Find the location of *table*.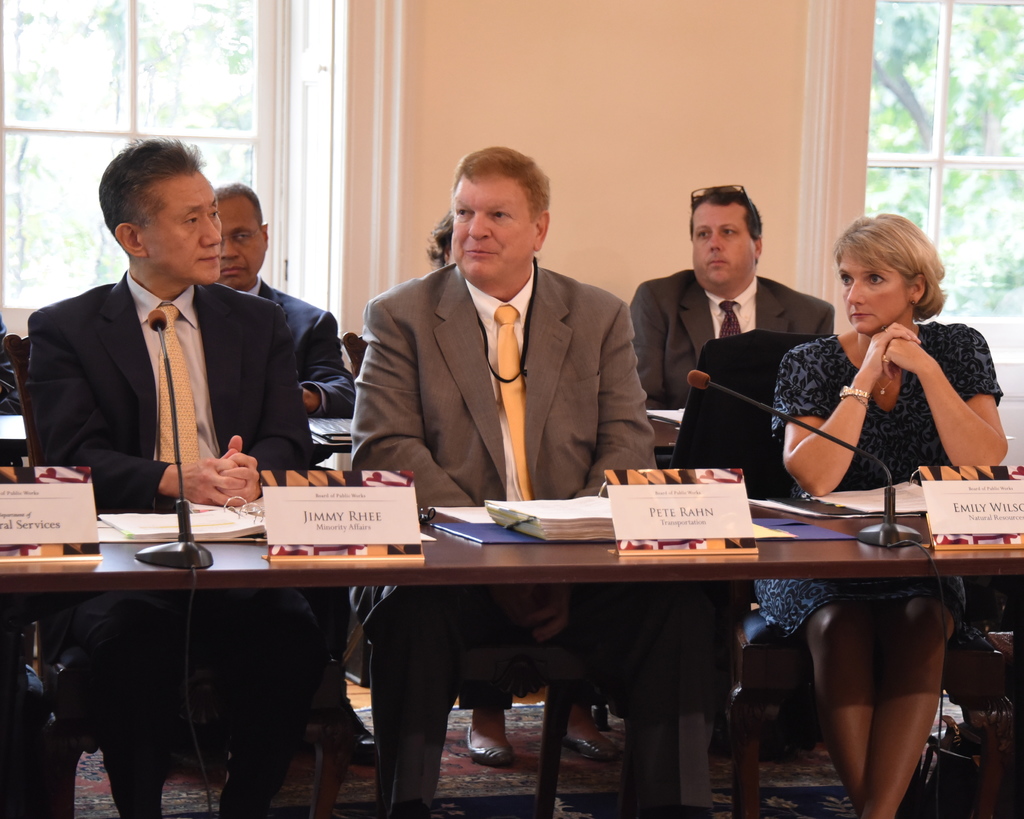
Location: Rect(0, 388, 680, 454).
